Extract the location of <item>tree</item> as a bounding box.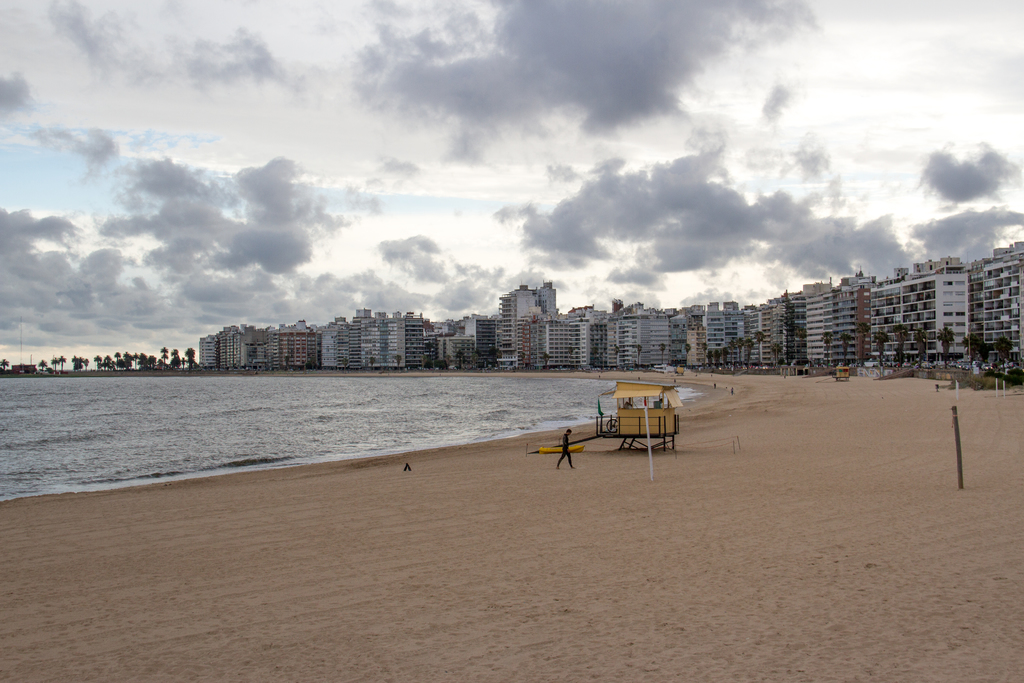
<box>395,357,399,370</box>.
